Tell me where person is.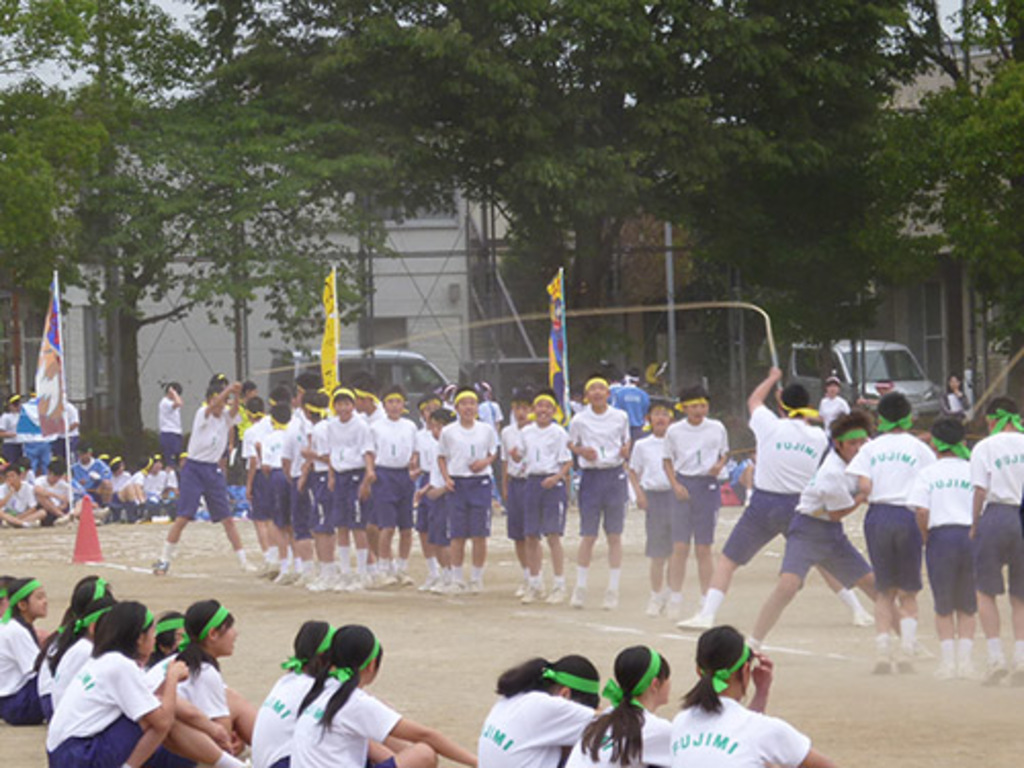
person is at Rect(670, 625, 840, 766).
